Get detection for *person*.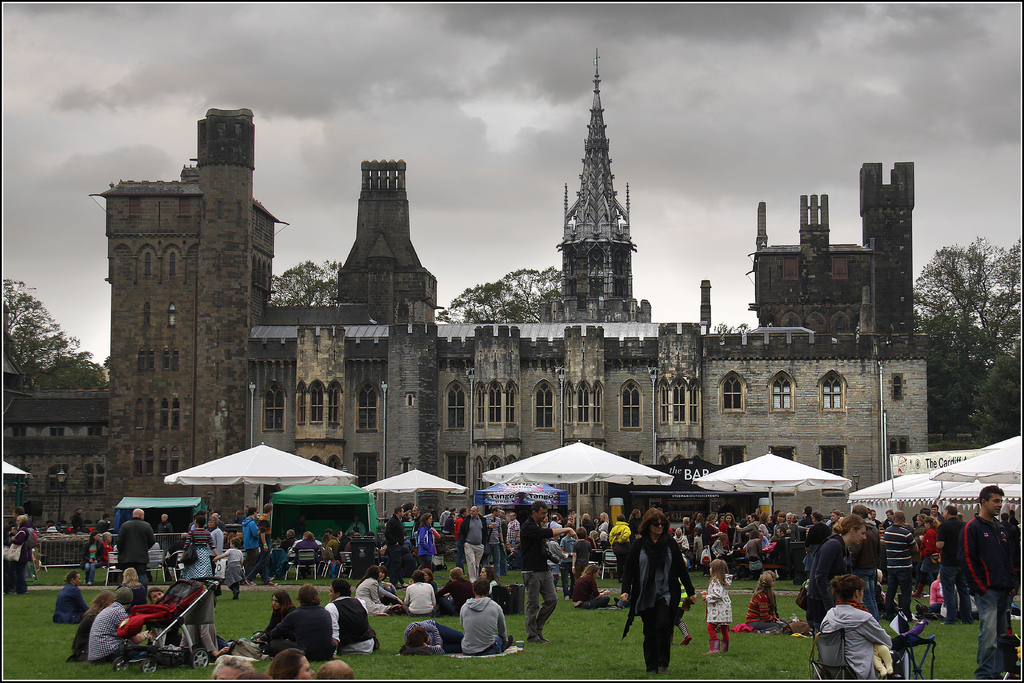
Detection: BBox(400, 621, 459, 650).
